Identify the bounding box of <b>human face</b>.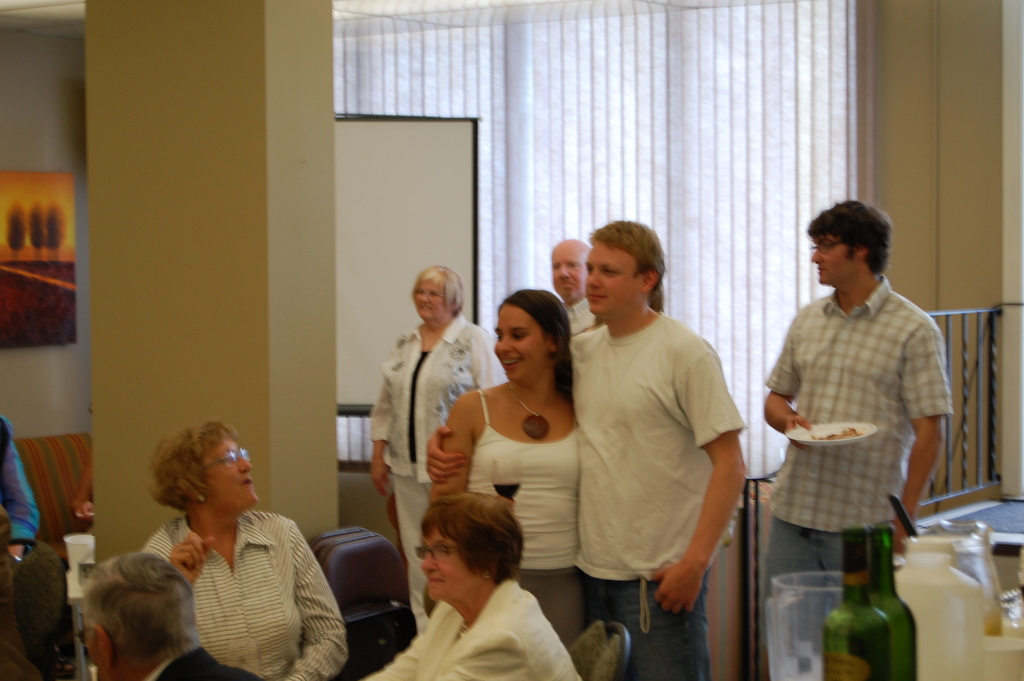
(203,440,258,511).
